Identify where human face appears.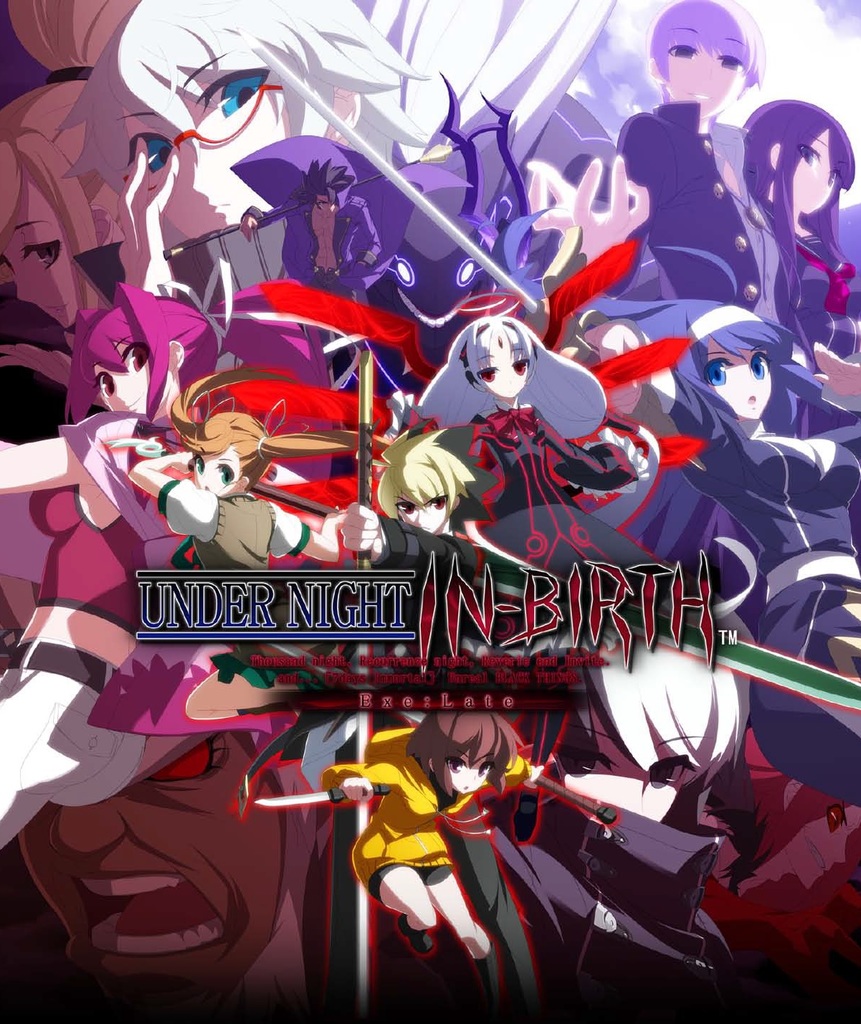
Appears at <box>474,336,525,399</box>.
